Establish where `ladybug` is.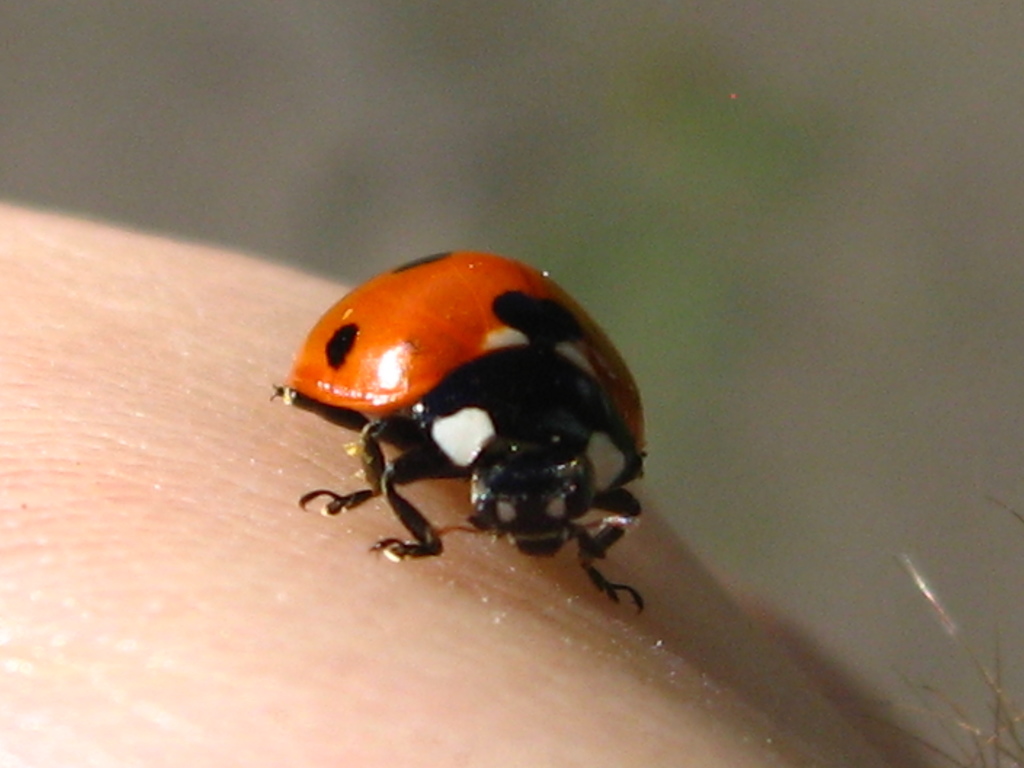
Established at left=271, top=252, right=653, bottom=611.
